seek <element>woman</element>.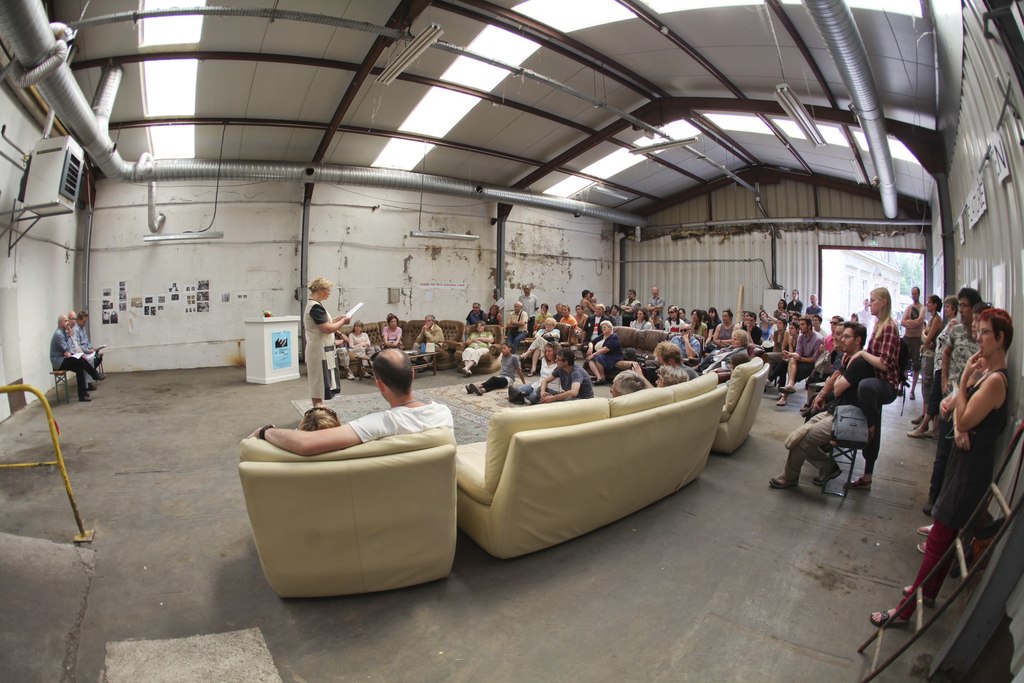
{"left": 756, "top": 311, "right": 777, "bottom": 342}.
